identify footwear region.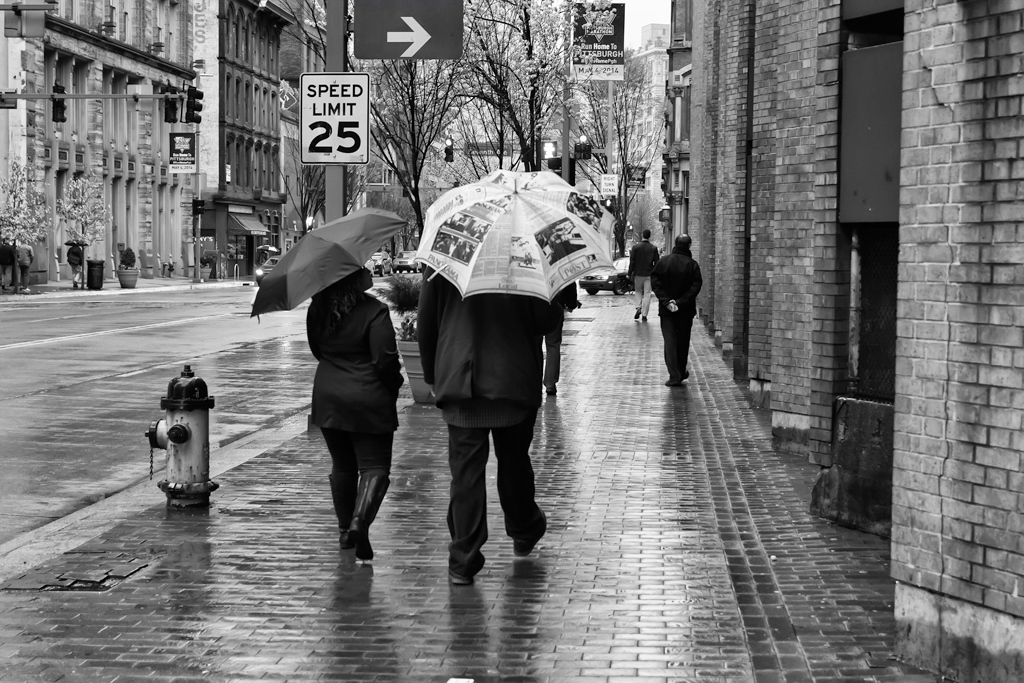
Region: pyautogui.locateOnScreen(513, 511, 550, 559).
